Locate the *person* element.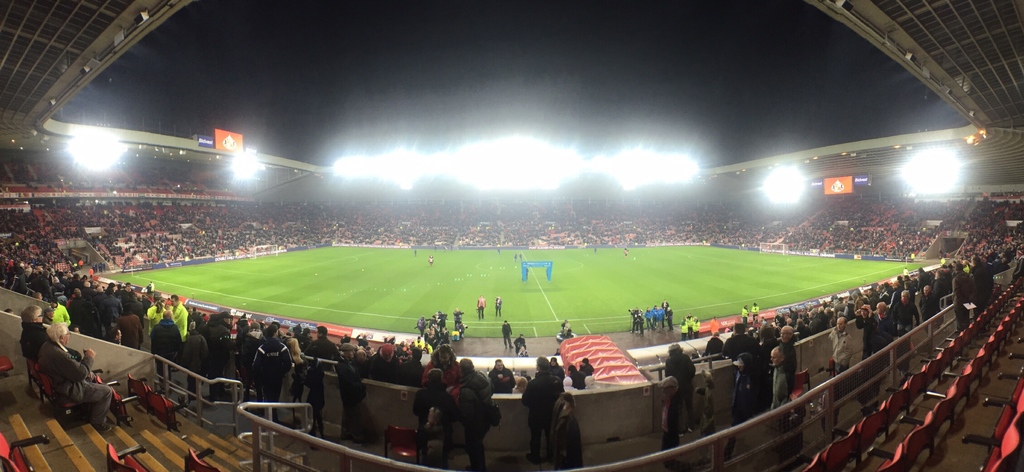
Element bbox: region(170, 293, 188, 341).
